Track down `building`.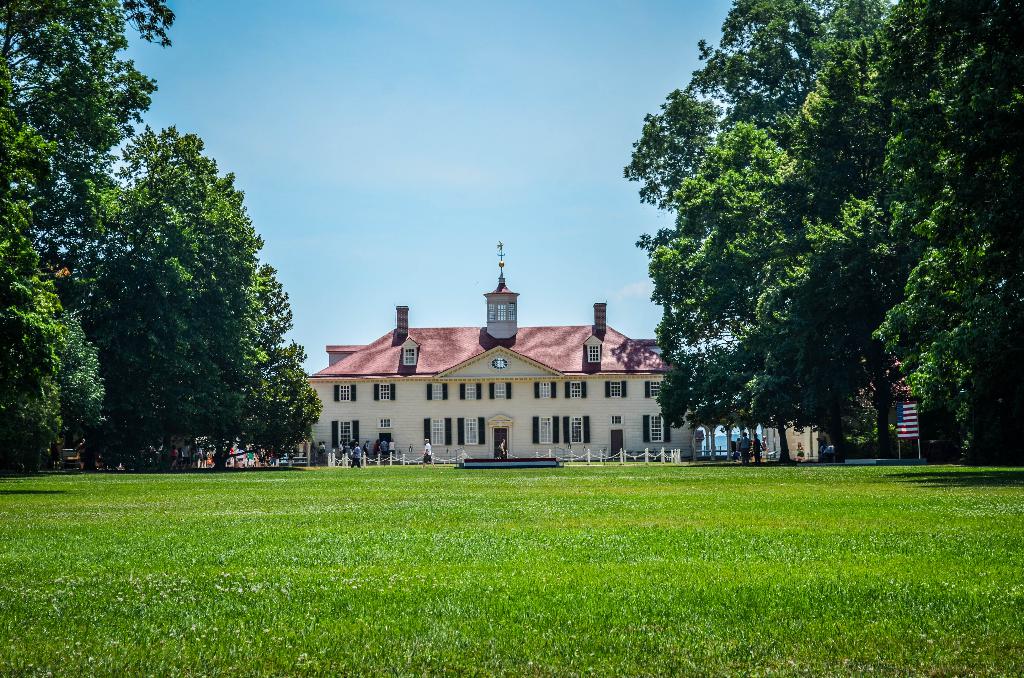
Tracked to (left=763, top=359, right=923, bottom=460).
